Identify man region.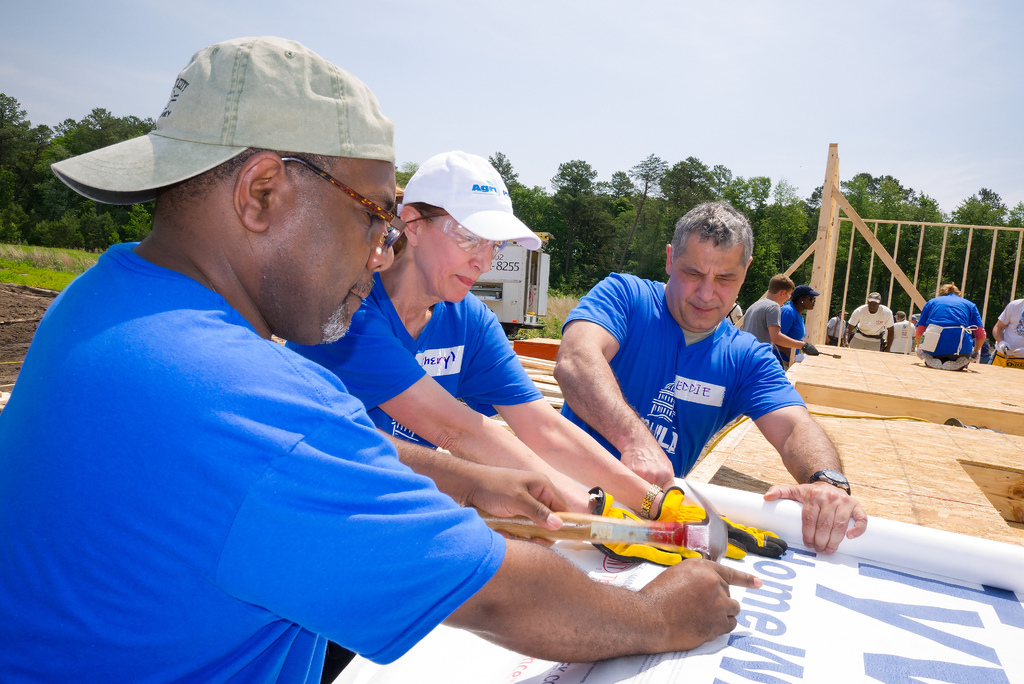
Region: x1=285, y1=151, x2=793, y2=562.
